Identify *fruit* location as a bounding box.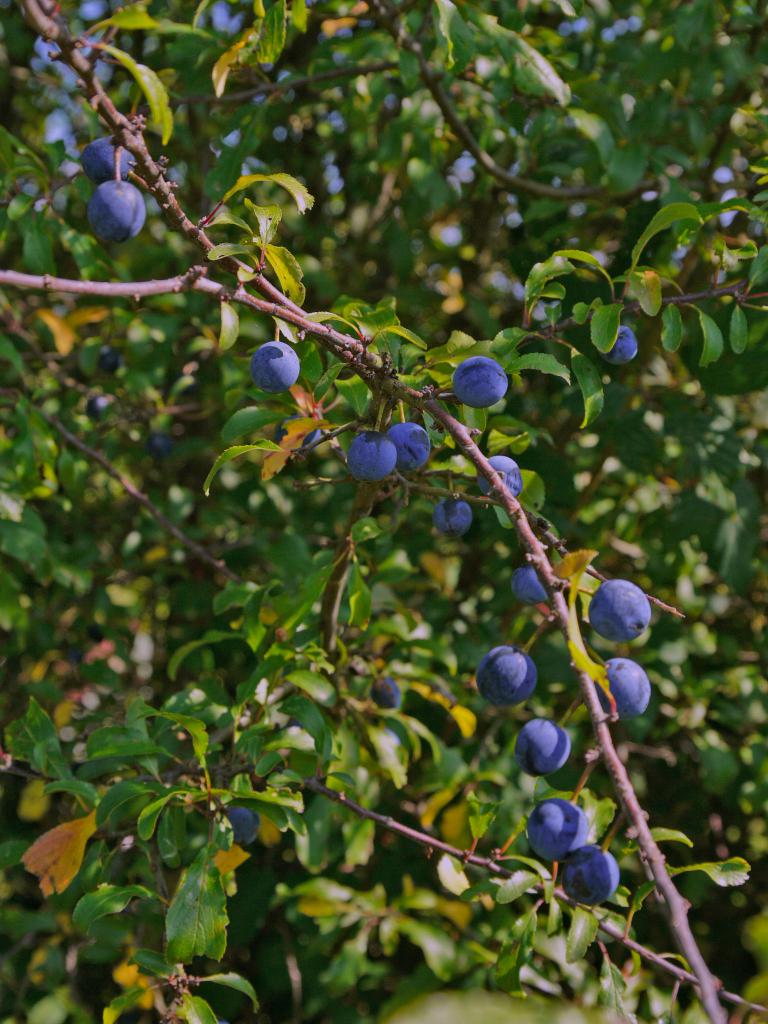
<bbox>345, 430, 403, 488</bbox>.
